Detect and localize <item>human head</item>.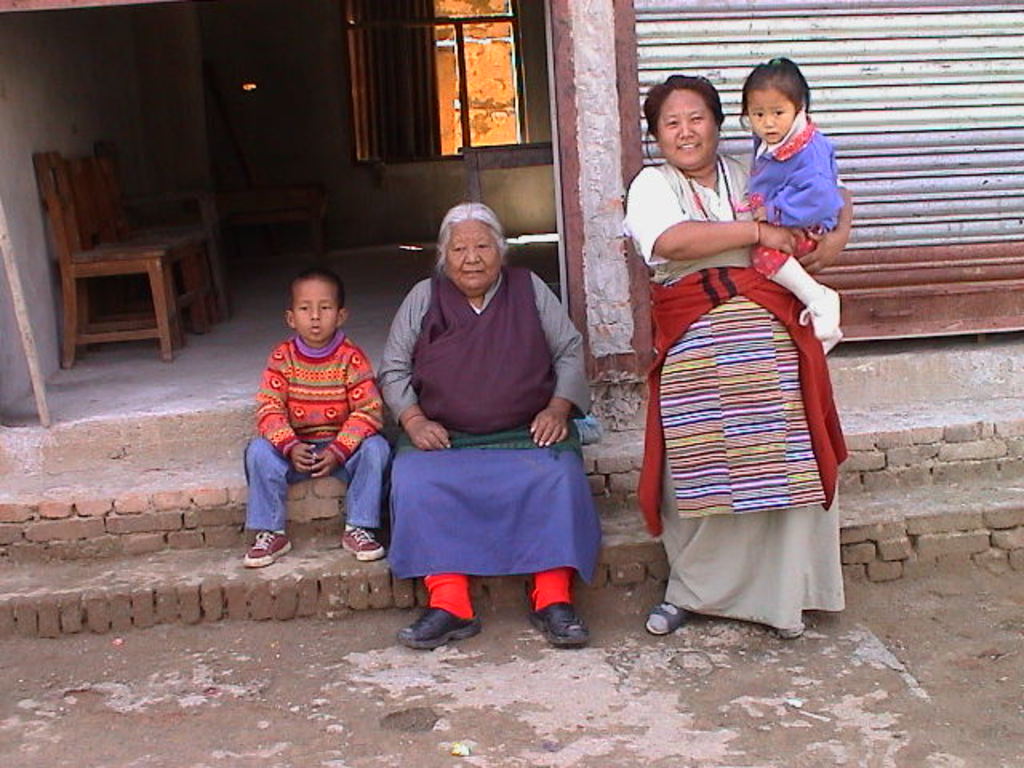
Localized at 742/56/822/149.
